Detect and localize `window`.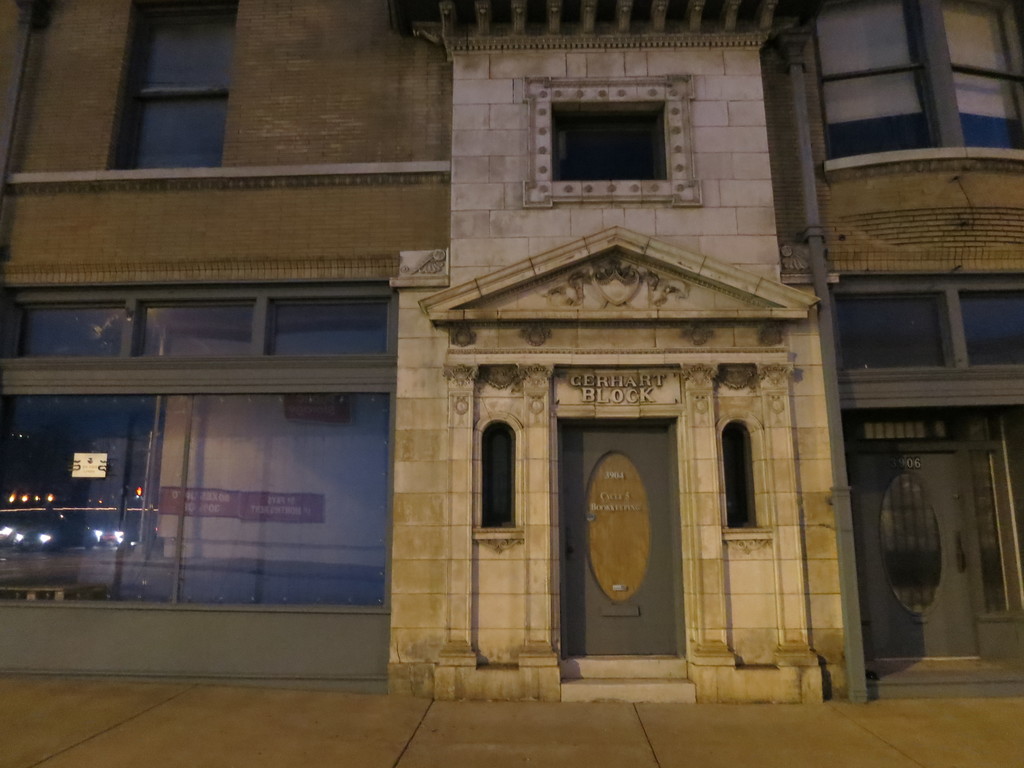
Localized at <box>521,72,707,205</box>.
